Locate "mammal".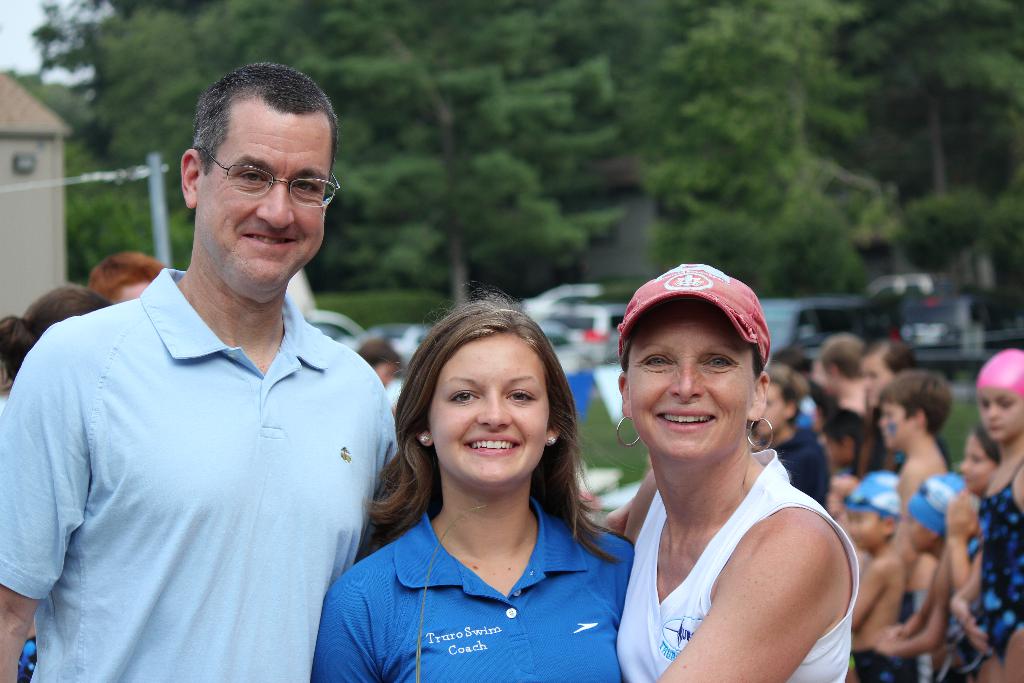
Bounding box: <region>351, 337, 404, 409</region>.
